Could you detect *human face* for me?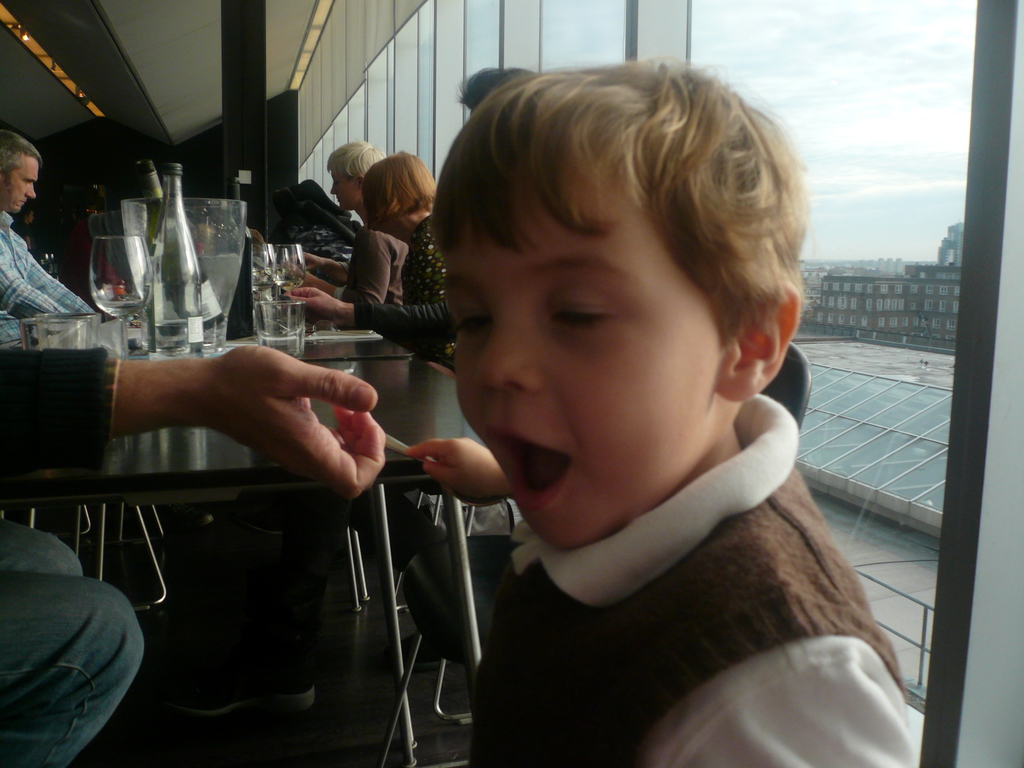
Detection result: bbox=[329, 175, 360, 213].
